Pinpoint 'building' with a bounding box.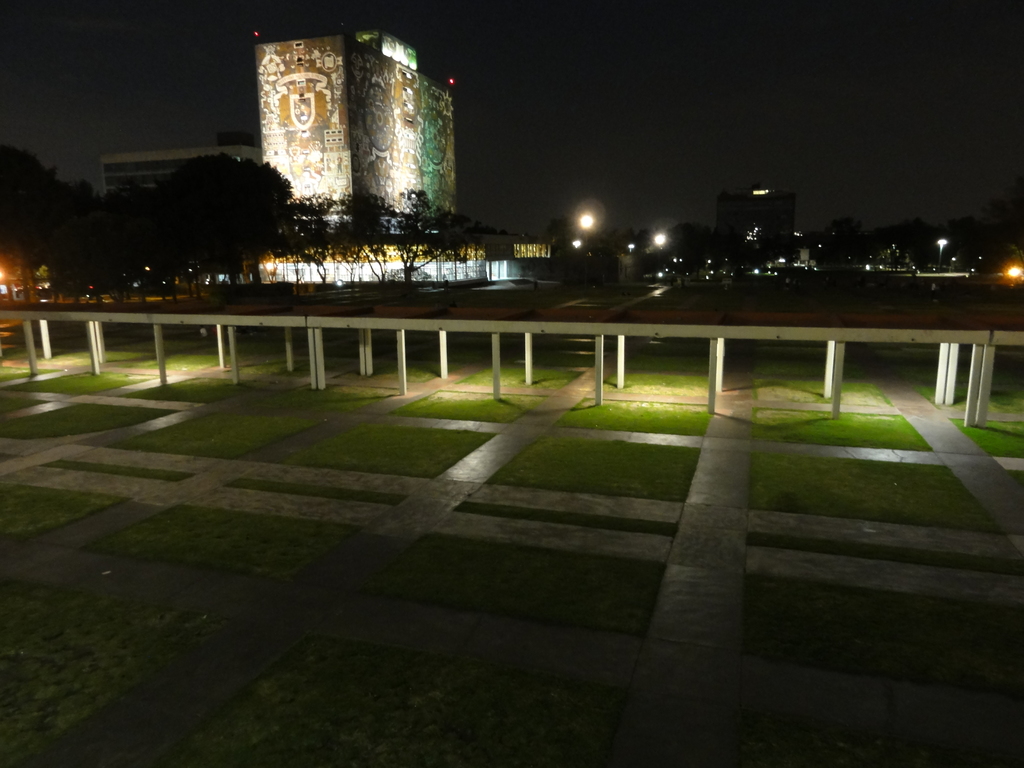
detection(253, 21, 555, 287).
